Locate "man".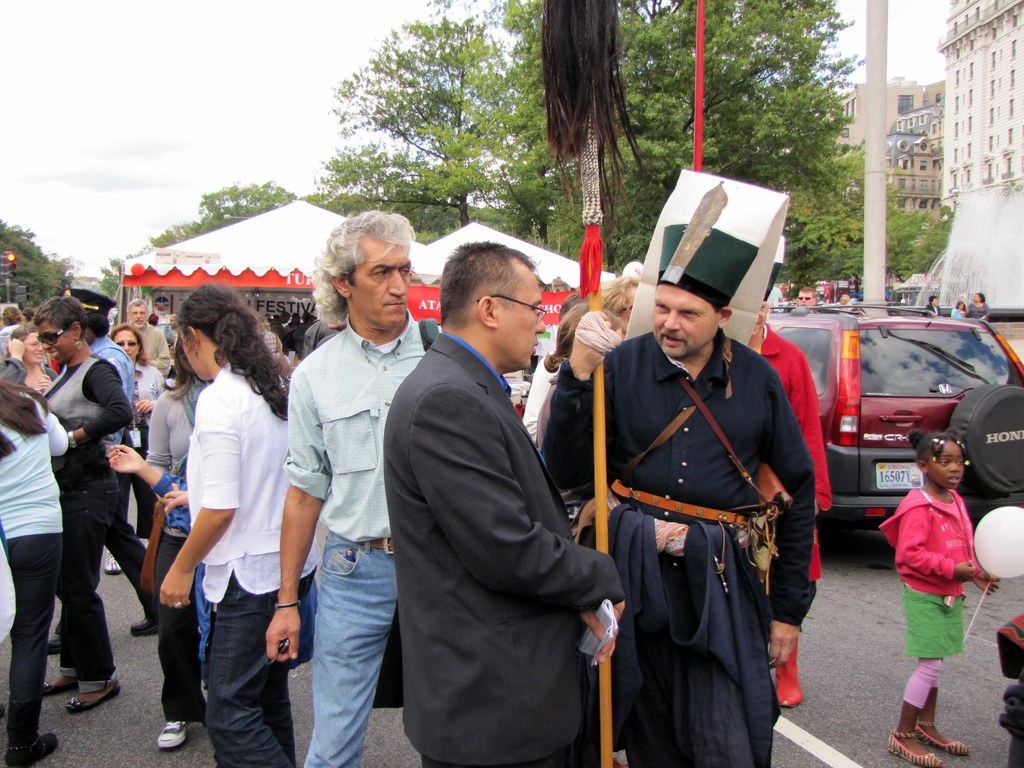
Bounding box: locate(788, 280, 794, 292).
